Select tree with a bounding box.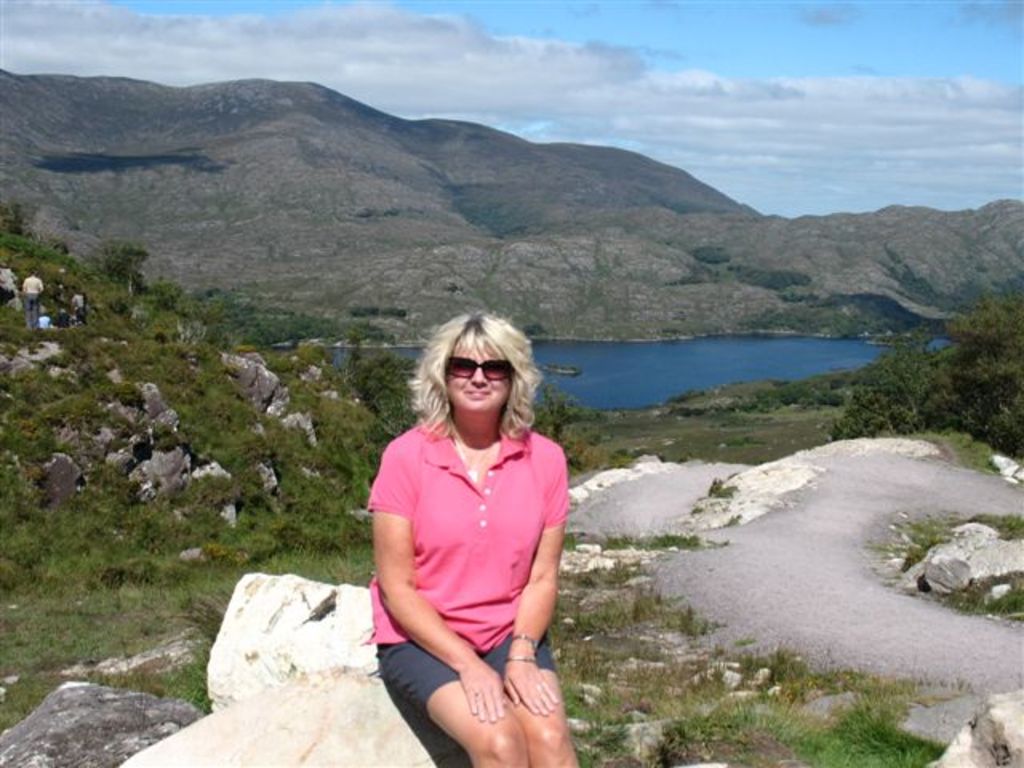
(left=523, top=386, right=605, bottom=445).
